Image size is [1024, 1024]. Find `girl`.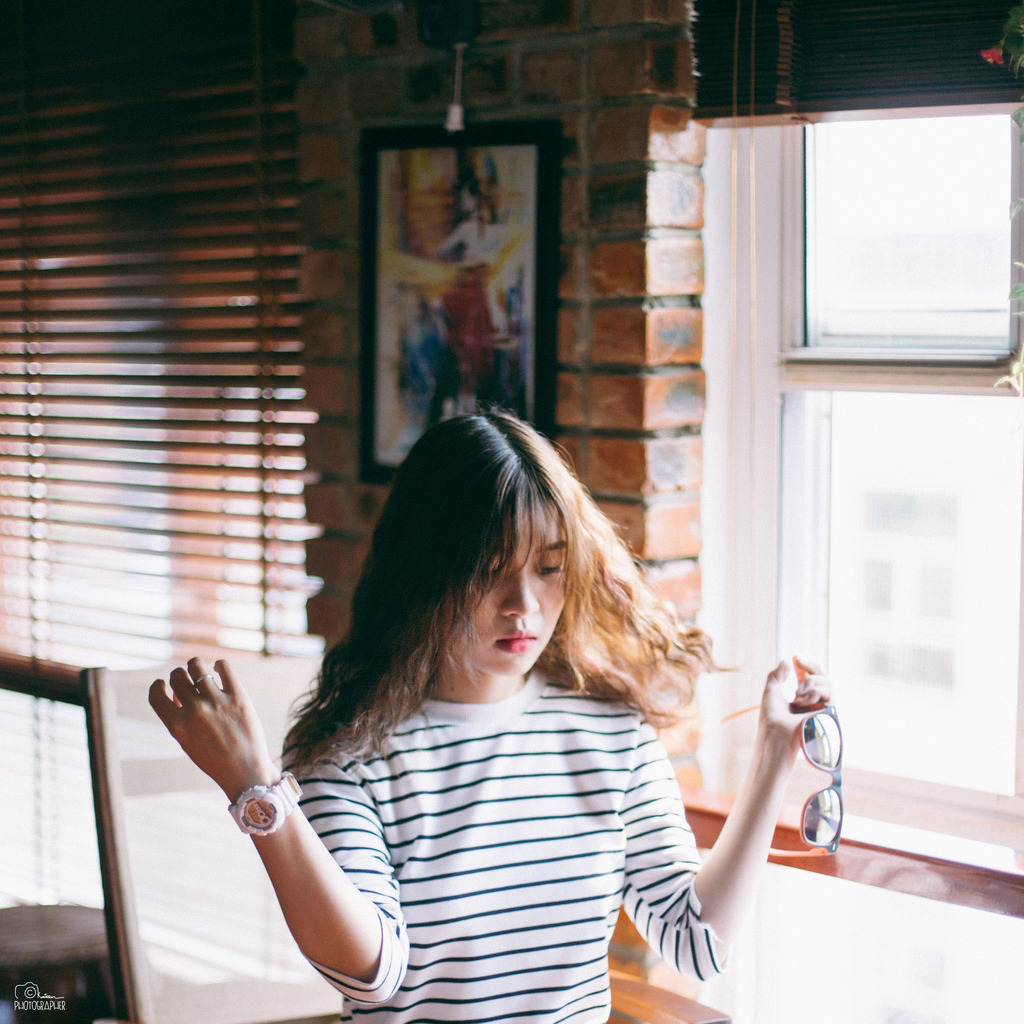
(147, 404, 832, 1023).
